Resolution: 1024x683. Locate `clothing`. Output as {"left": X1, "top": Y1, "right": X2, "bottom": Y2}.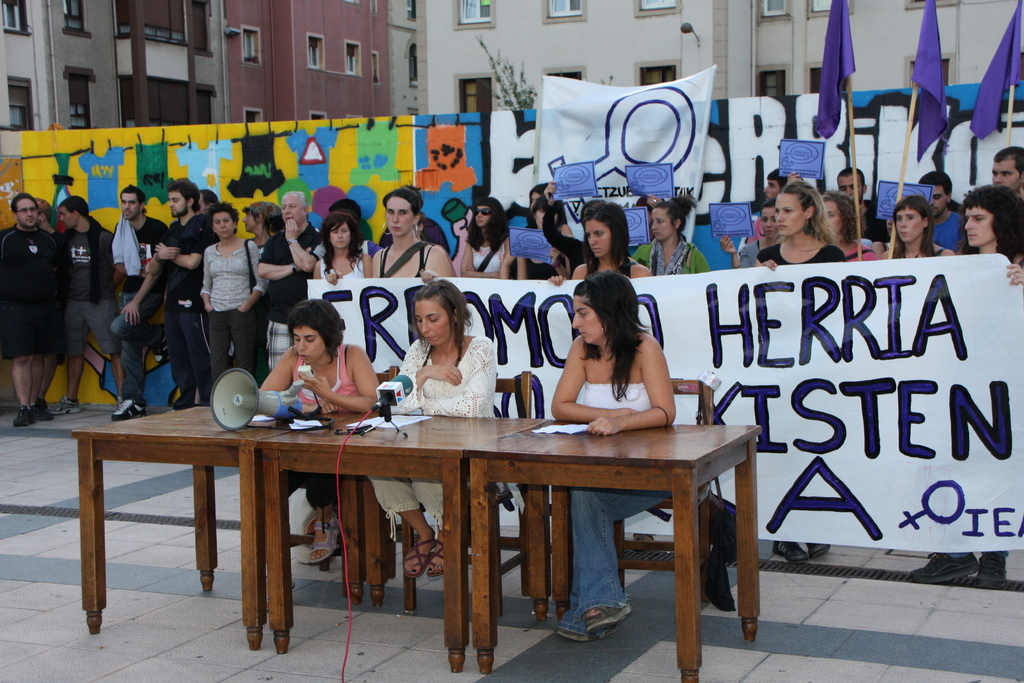
{"left": 445, "top": 236, "right": 503, "bottom": 284}.
